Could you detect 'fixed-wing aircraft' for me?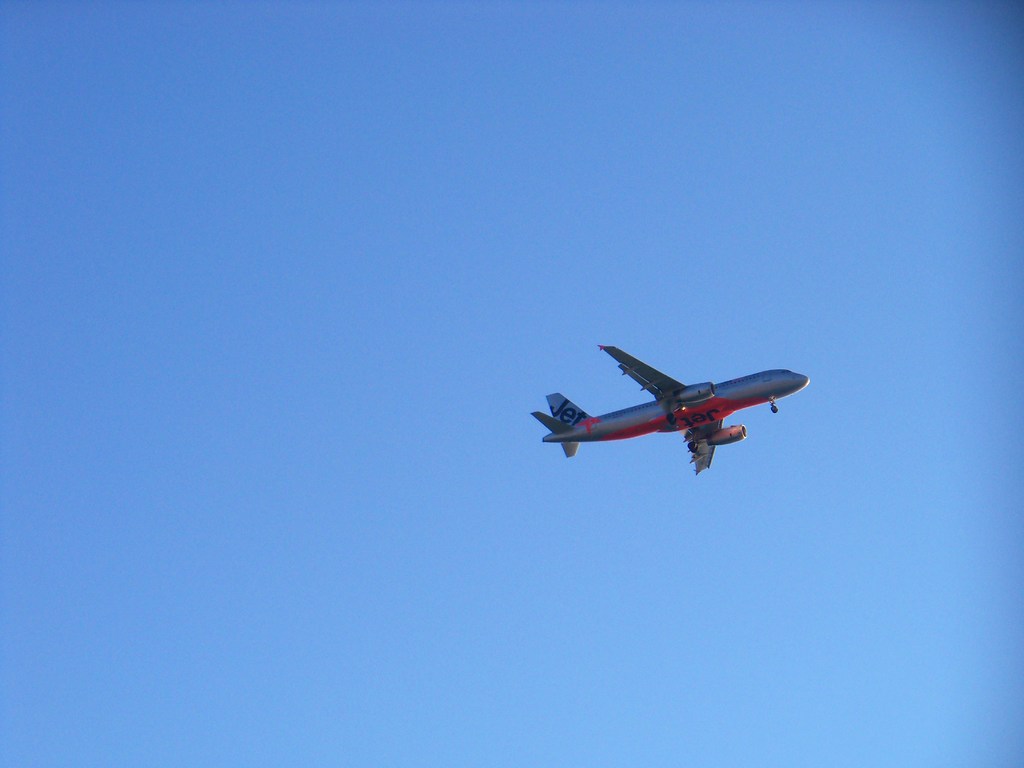
Detection result: Rect(534, 348, 812, 482).
